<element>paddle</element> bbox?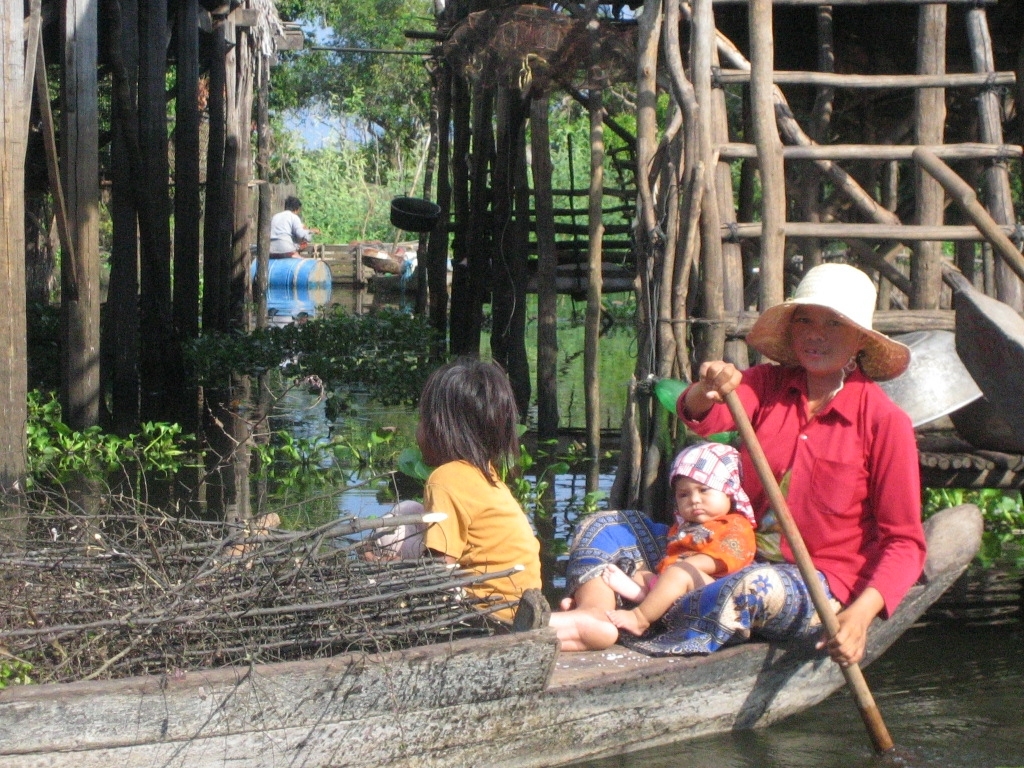
detection(727, 394, 895, 756)
